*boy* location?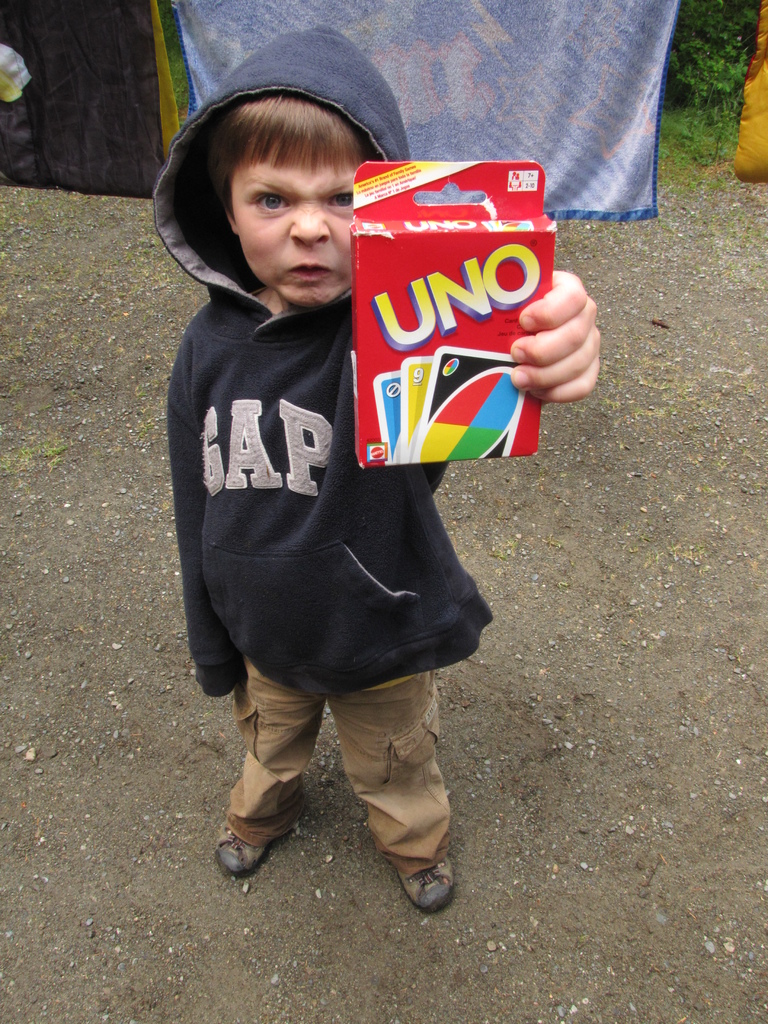
(x1=136, y1=81, x2=507, y2=855)
